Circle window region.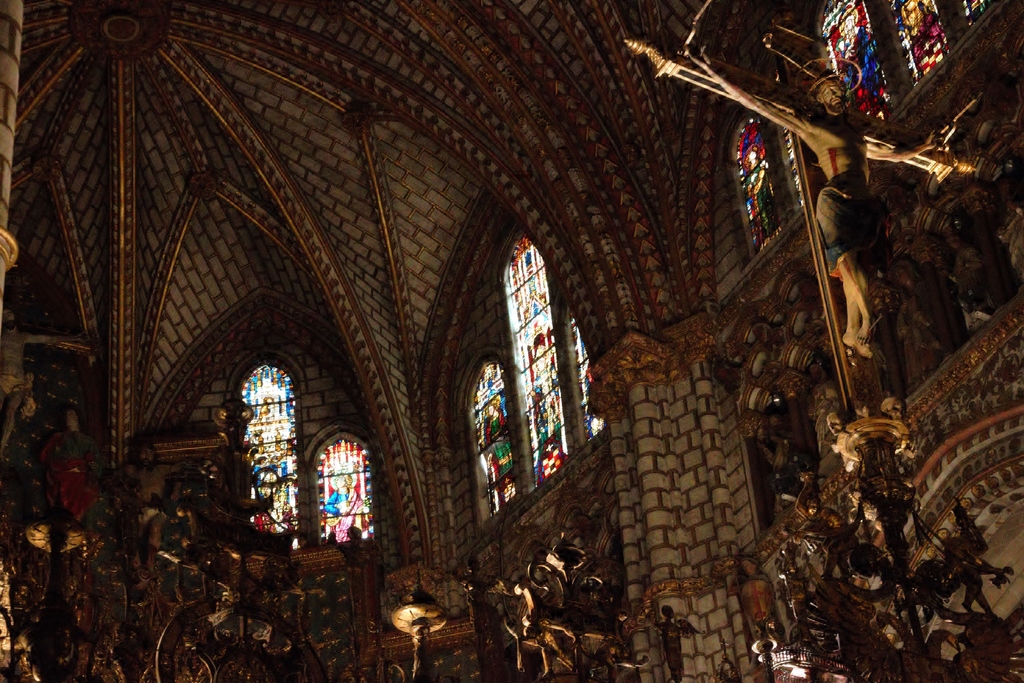
Region: bbox(959, 0, 986, 26).
